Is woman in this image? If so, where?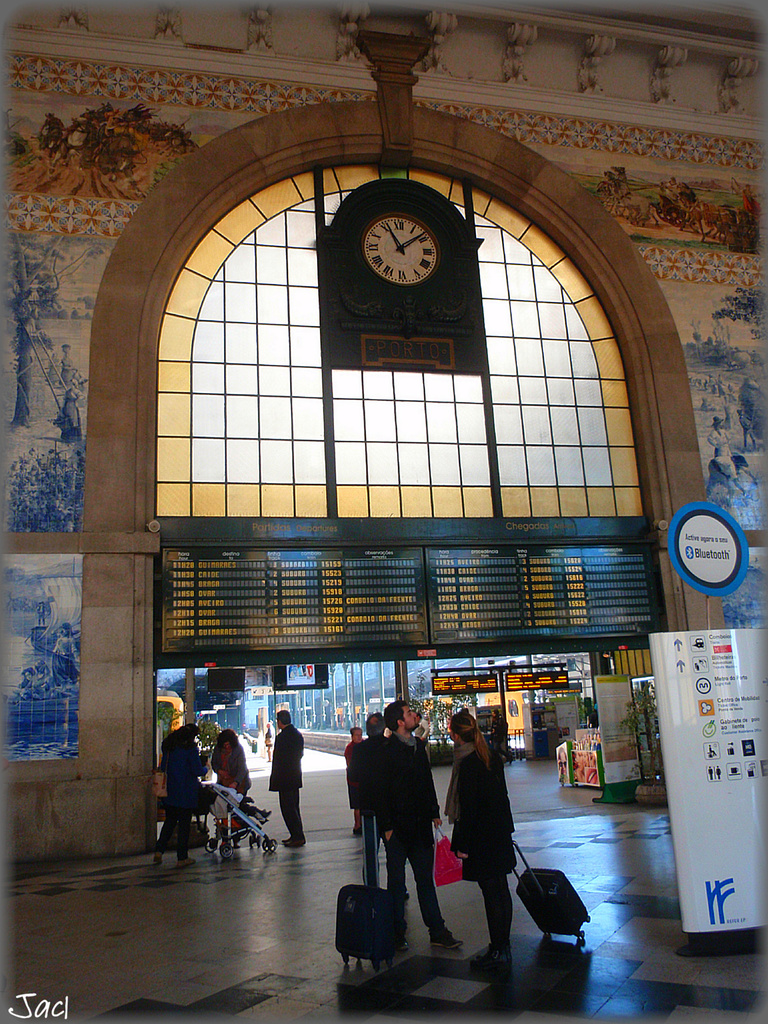
Yes, at region(208, 730, 254, 842).
